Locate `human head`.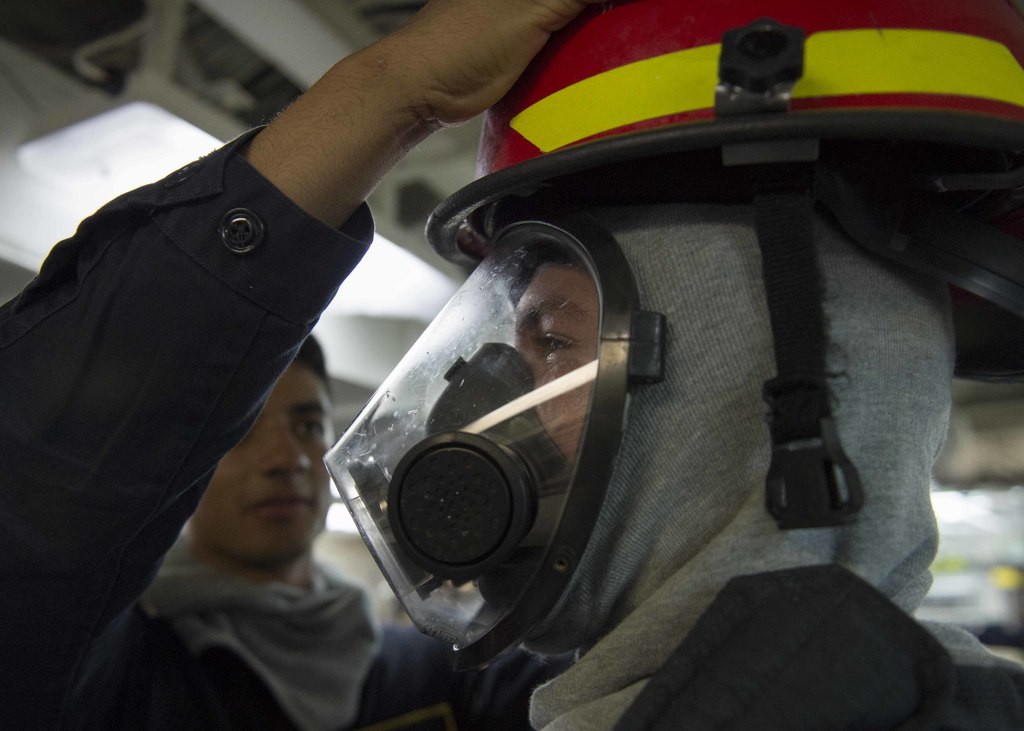
Bounding box: {"left": 460, "top": 182, "right": 962, "bottom": 648}.
